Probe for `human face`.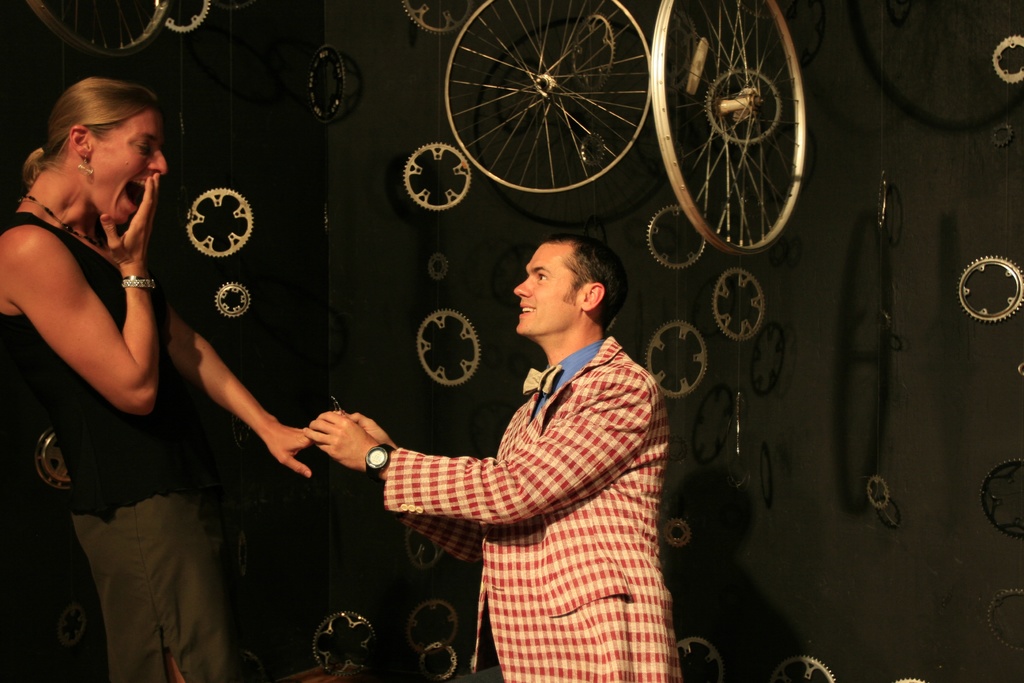
Probe result: 81/107/166/220.
